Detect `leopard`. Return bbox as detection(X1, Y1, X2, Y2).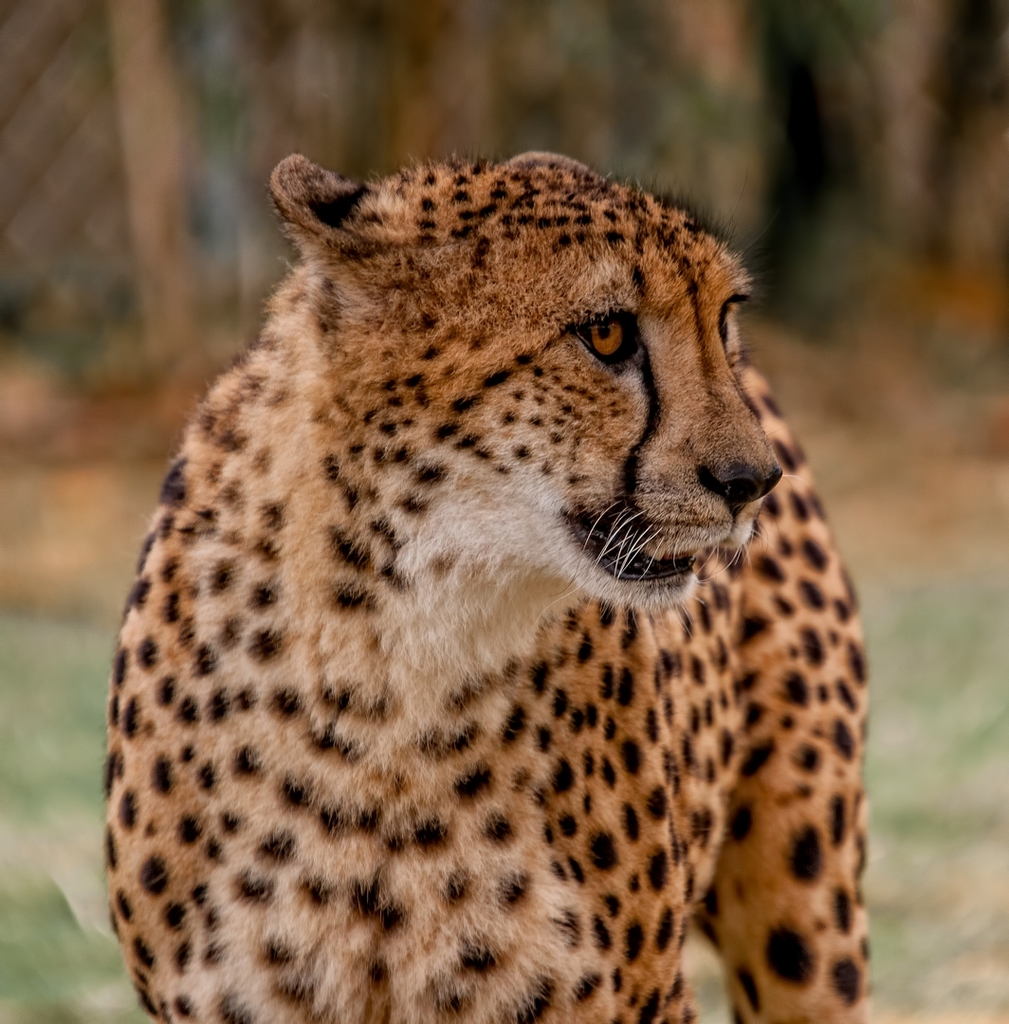
detection(104, 153, 874, 1023).
